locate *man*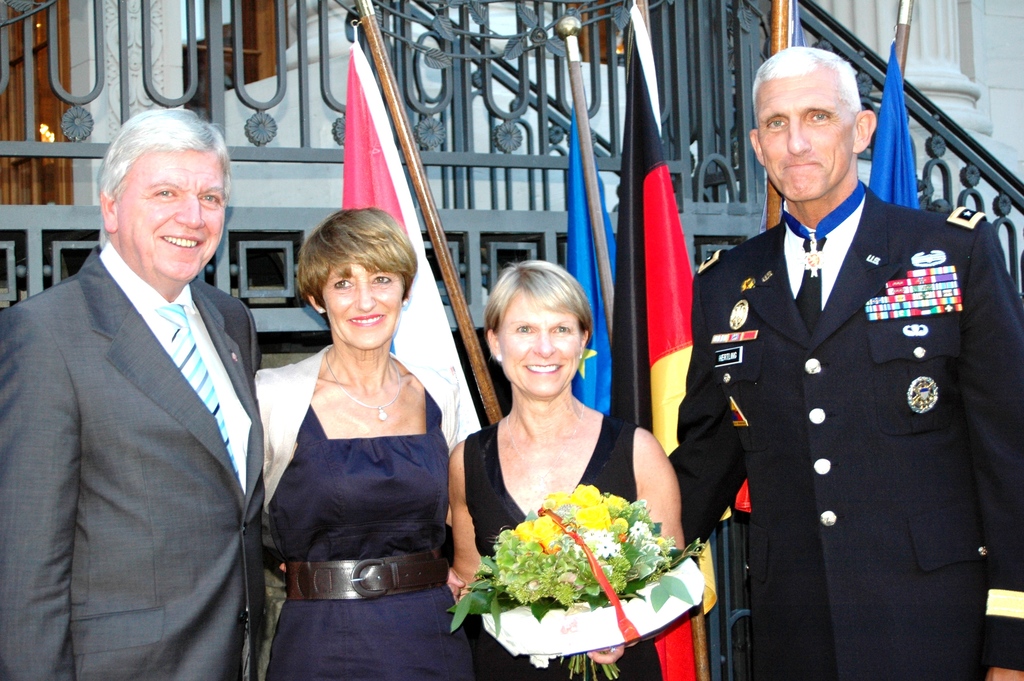
crop(5, 96, 291, 668)
